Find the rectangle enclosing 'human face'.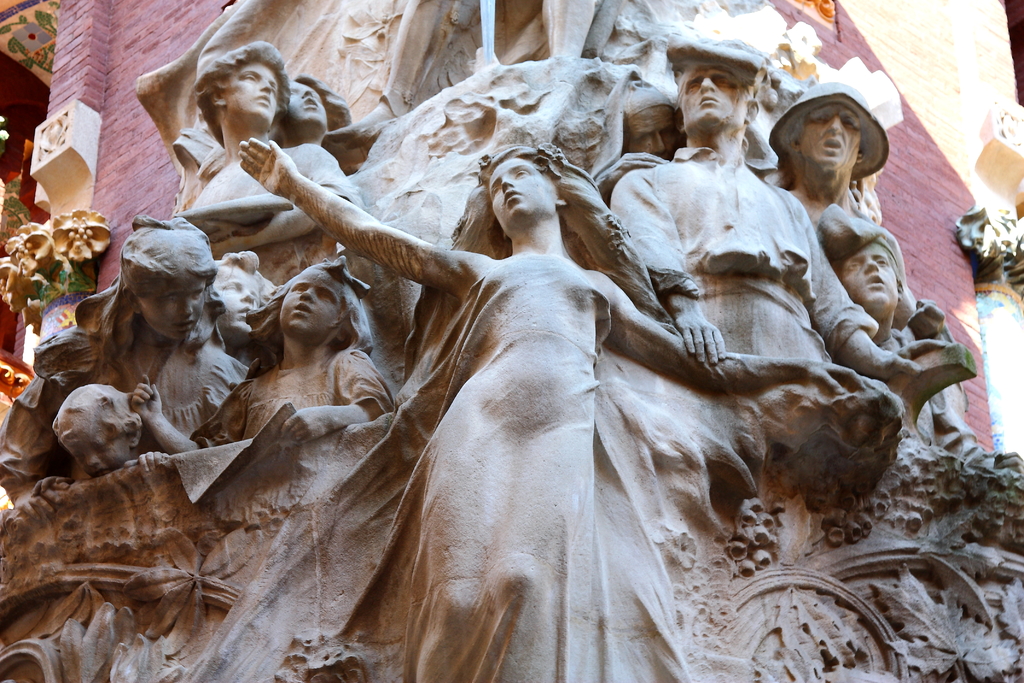
{"x1": 285, "y1": 81, "x2": 329, "y2": 124}.
